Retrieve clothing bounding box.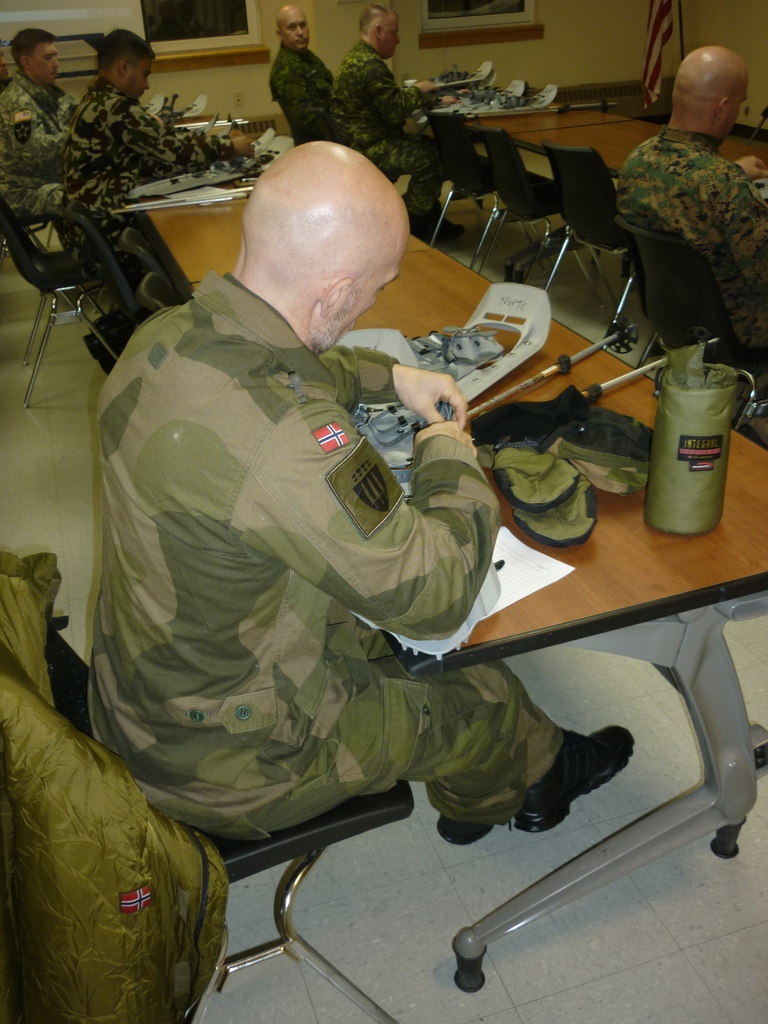
Bounding box: <box>269,35,364,157</box>.
